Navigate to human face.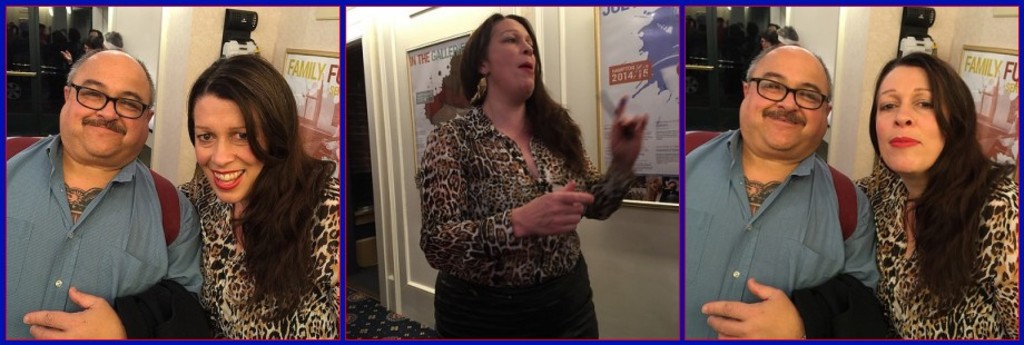
Navigation target: {"left": 739, "top": 49, "right": 829, "bottom": 150}.
